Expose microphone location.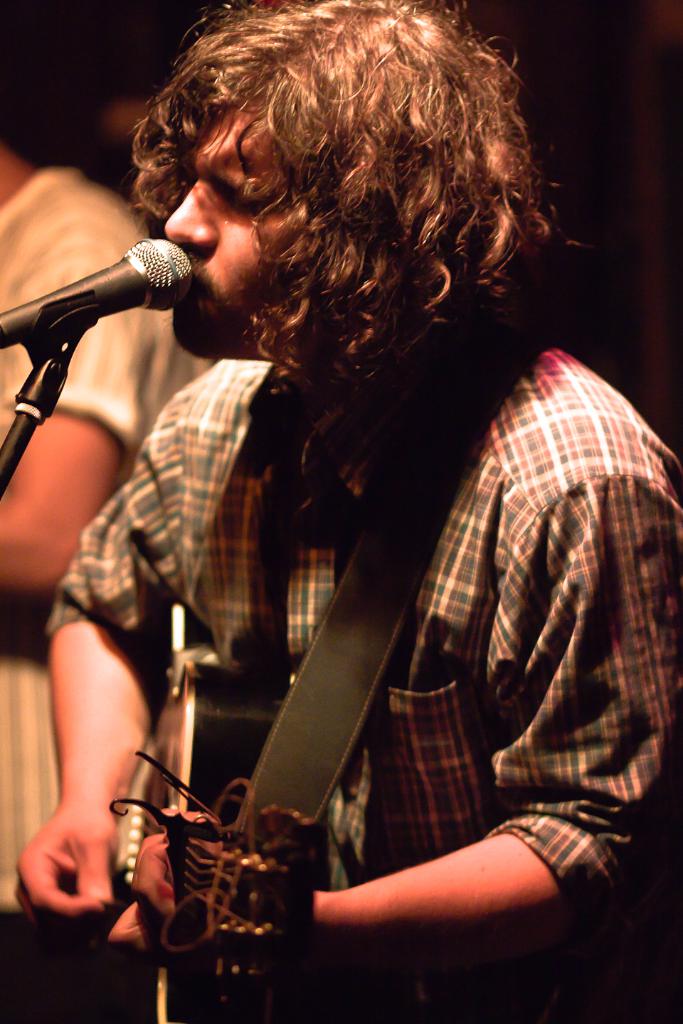
Exposed at locate(5, 214, 195, 396).
